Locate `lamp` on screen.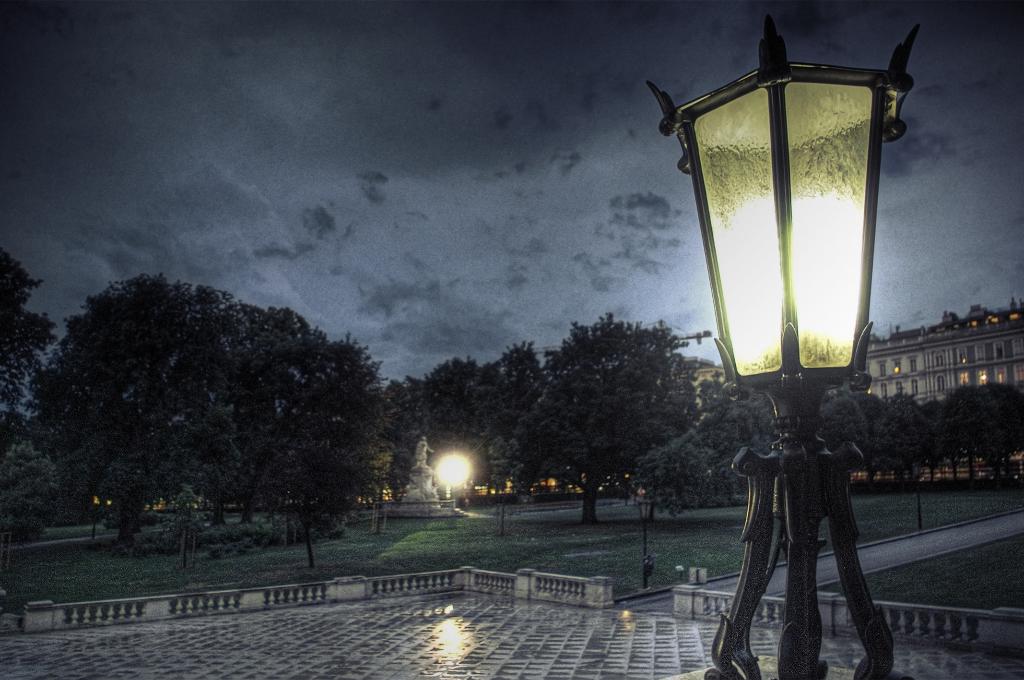
On screen at crop(644, 14, 923, 679).
